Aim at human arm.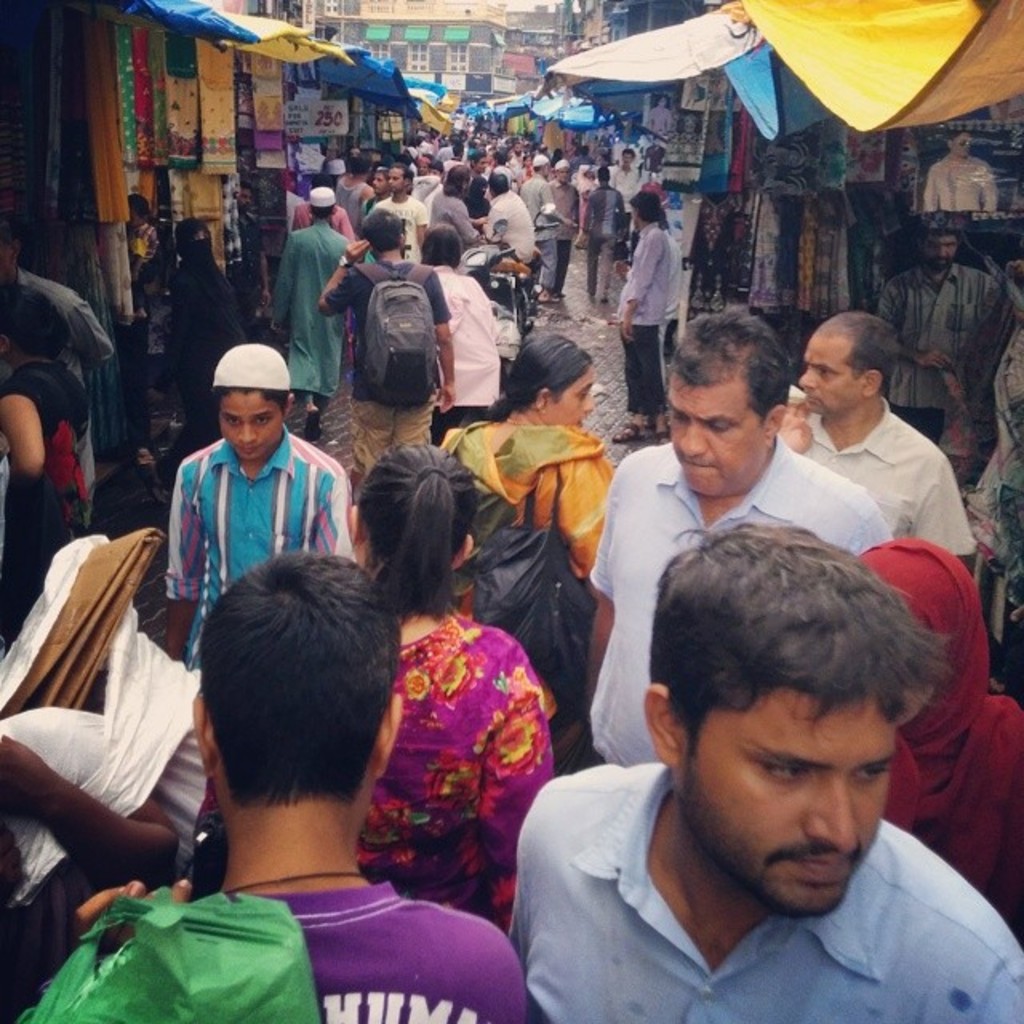
Aimed at (left=576, top=186, right=608, bottom=250).
